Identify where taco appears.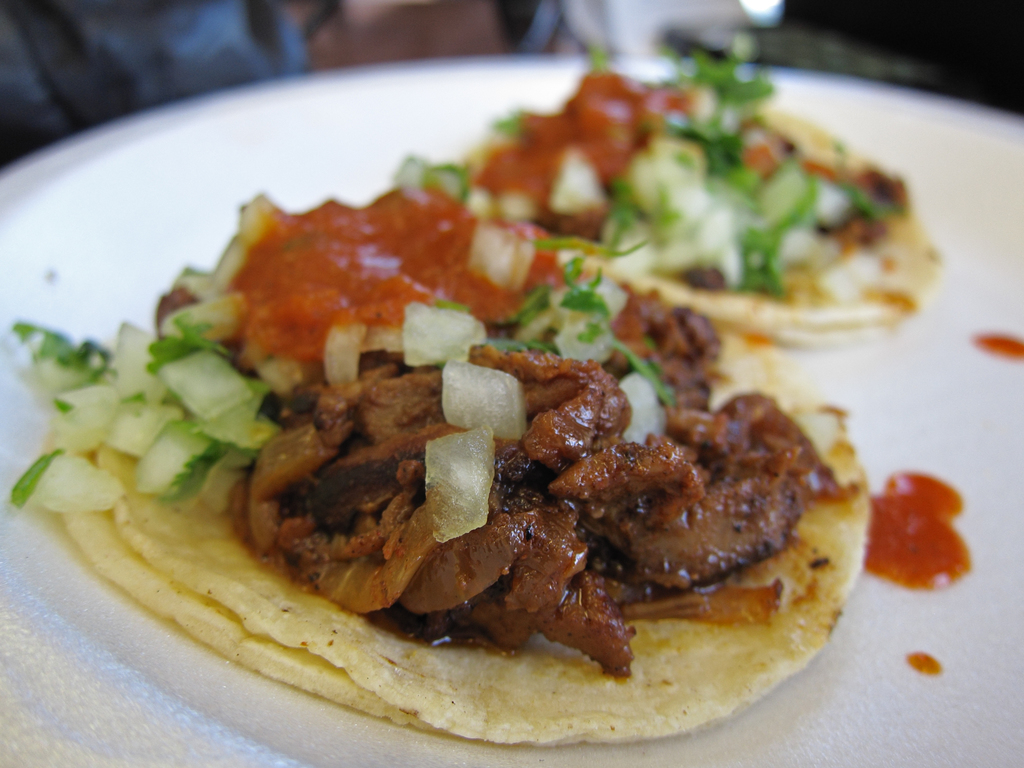
Appears at {"x1": 74, "y1": 211, "x2": 865, "y2": 715}.
